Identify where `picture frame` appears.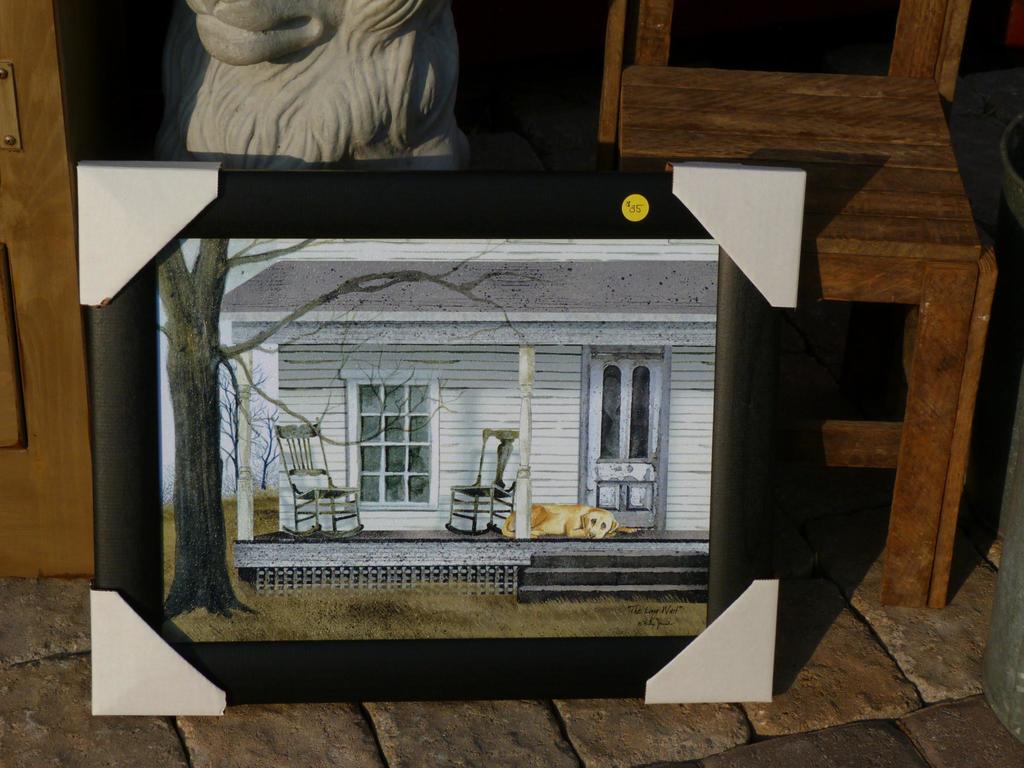
Appears at 76:158:804:715.
